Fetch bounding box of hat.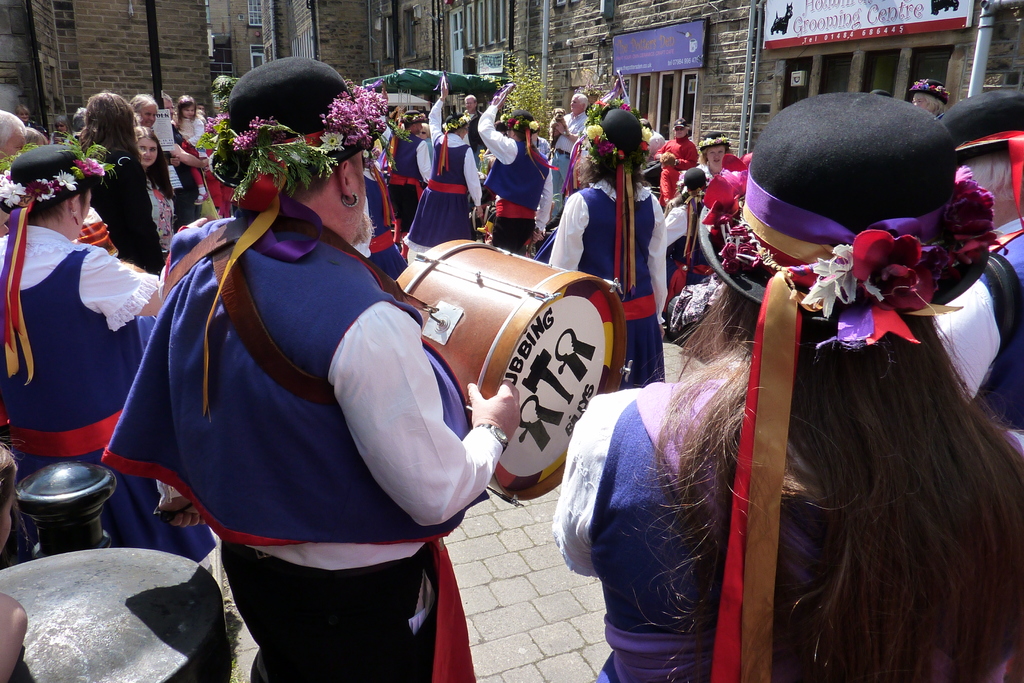
Bbox: detection(682, 165, 703, 191).
